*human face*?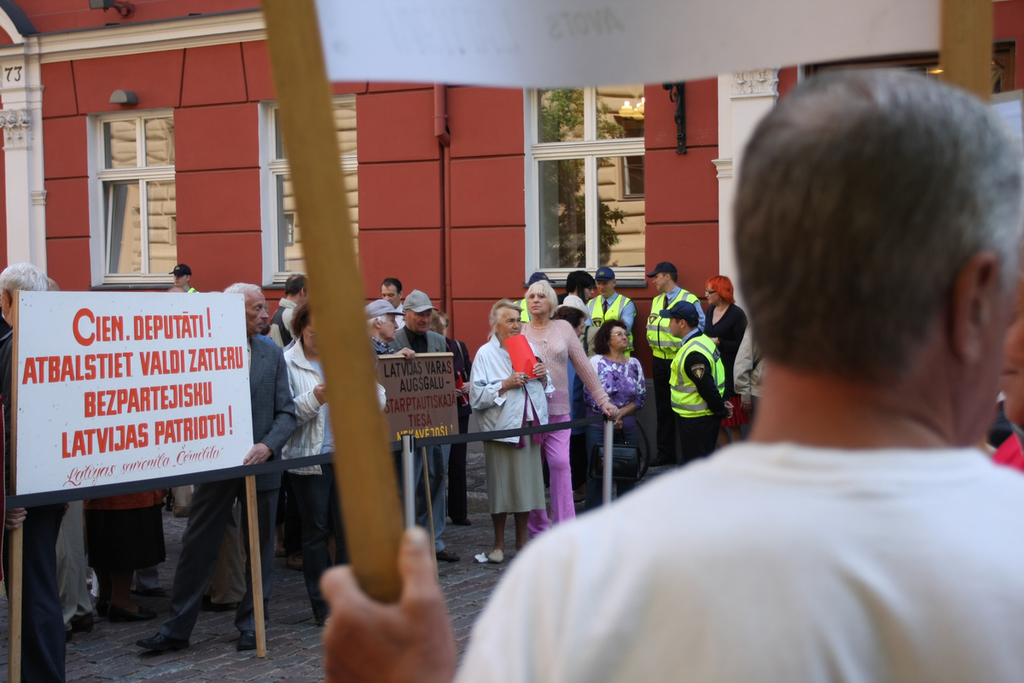
crop(525, 286, 556, 318)
